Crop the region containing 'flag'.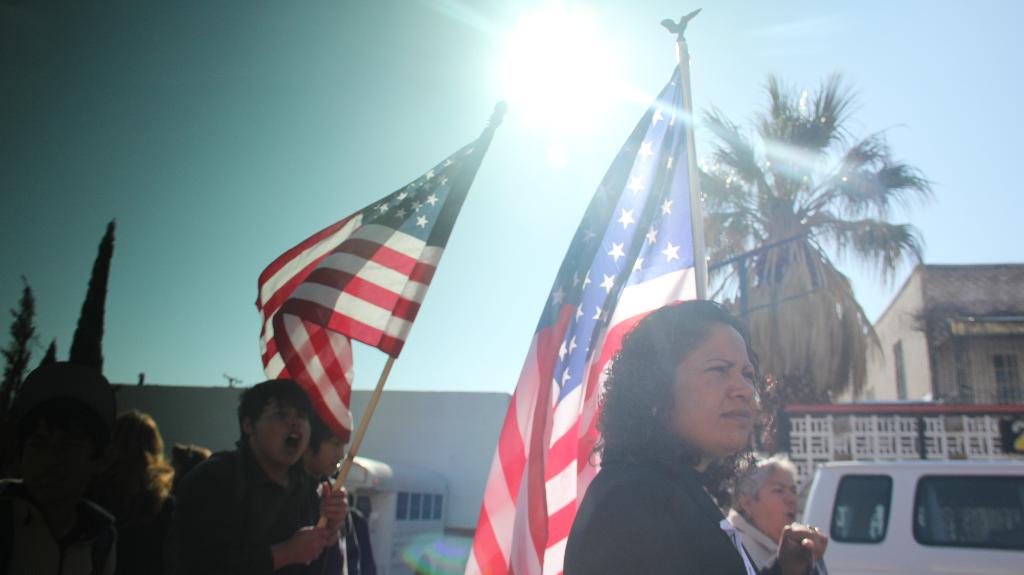
Crop region: crop(248, 115, 497, 496).
